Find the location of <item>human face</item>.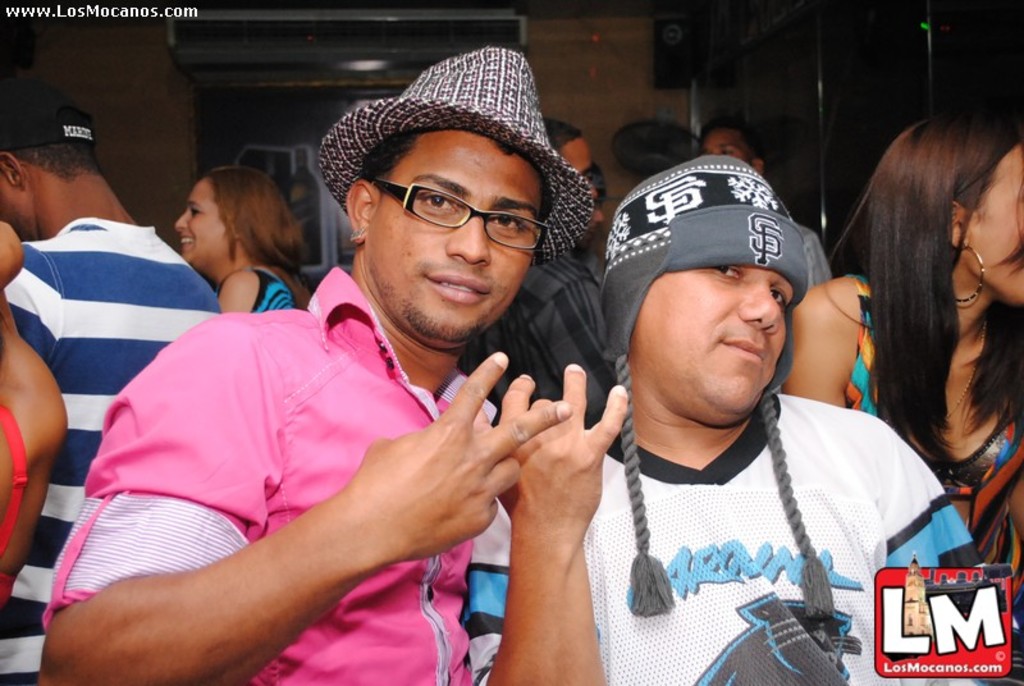
Location: rect(170, 182, 220, 264).
